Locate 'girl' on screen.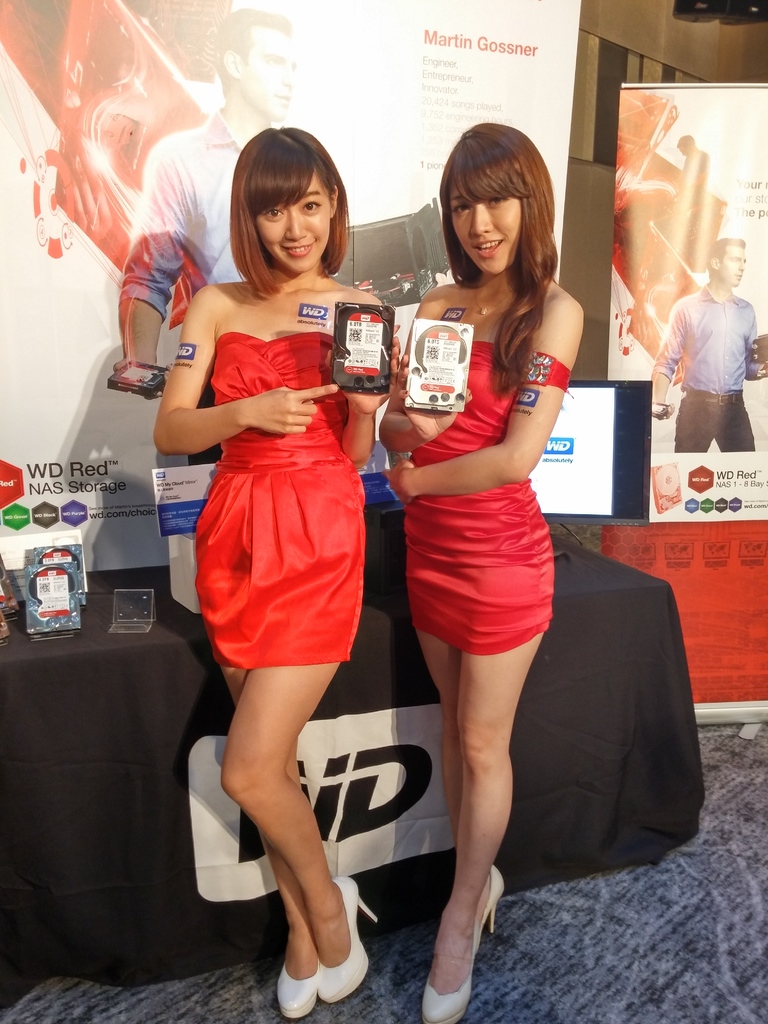
On screen at select_region(380, 122, 583, 1023).
